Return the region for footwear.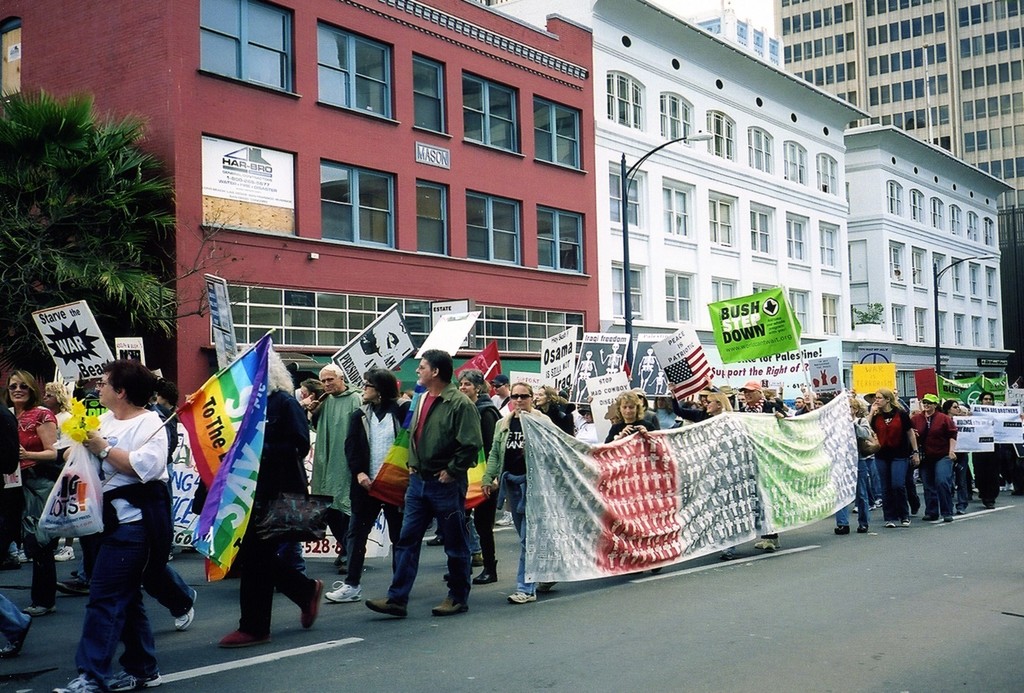
bbox(28, 598, 54, 614).
